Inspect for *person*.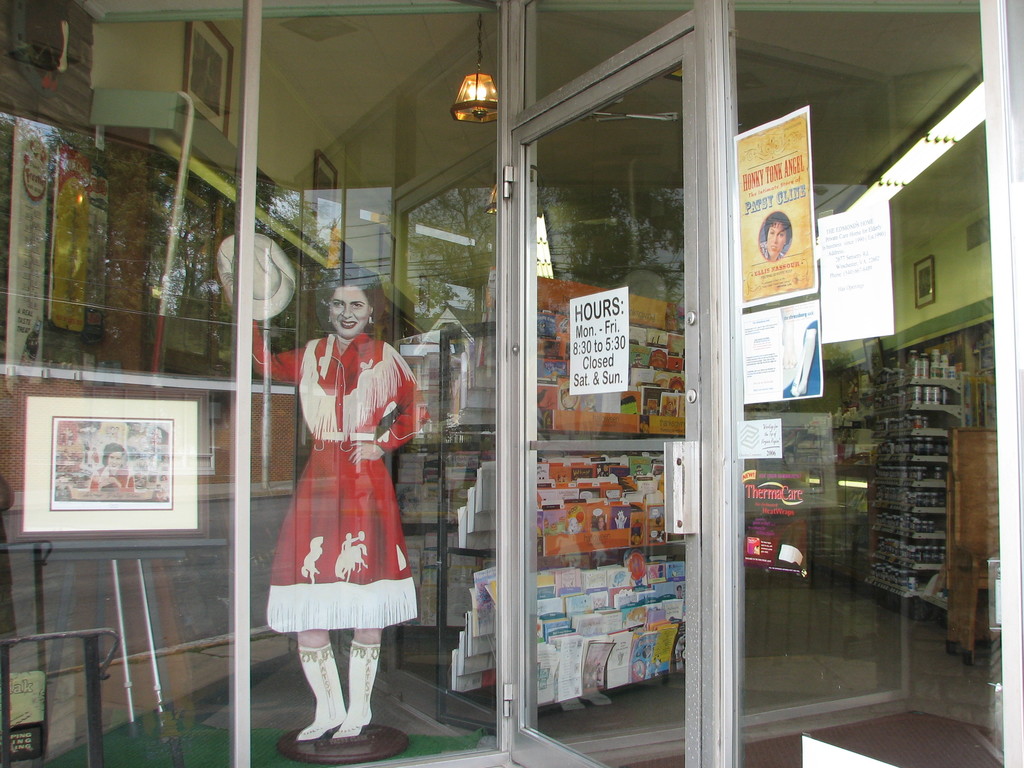
Inspection: bbox=[236, 250, 409, 722].
